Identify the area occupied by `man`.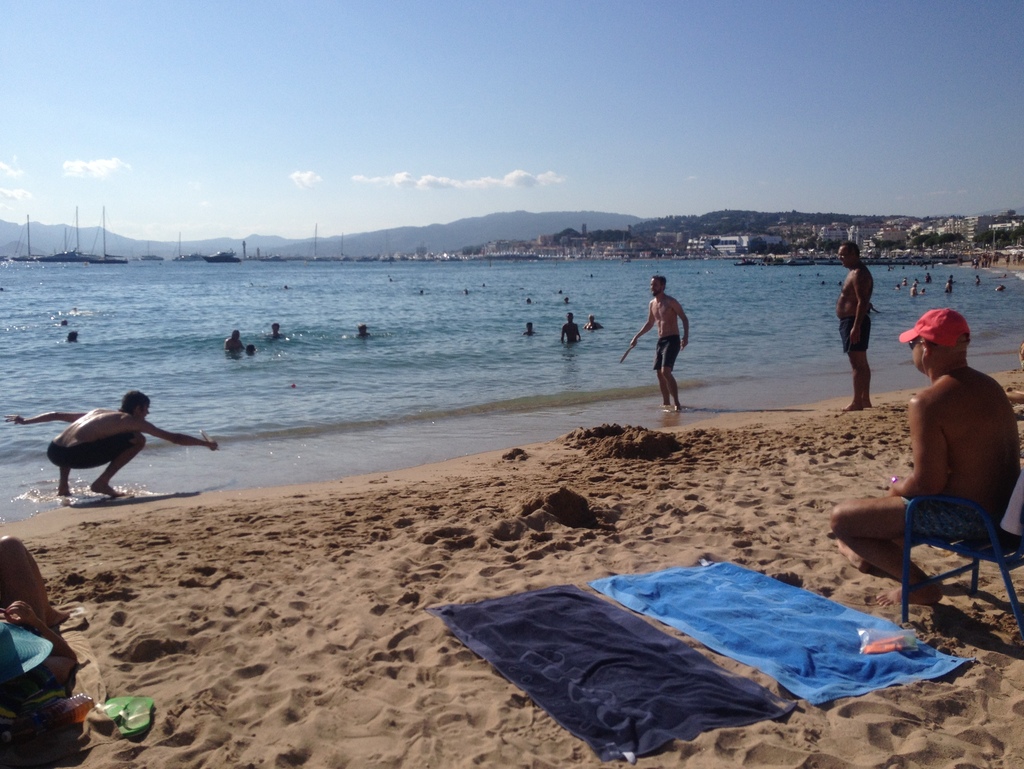
Area: (x1=40, y1=380, x2=198, y2=515).
